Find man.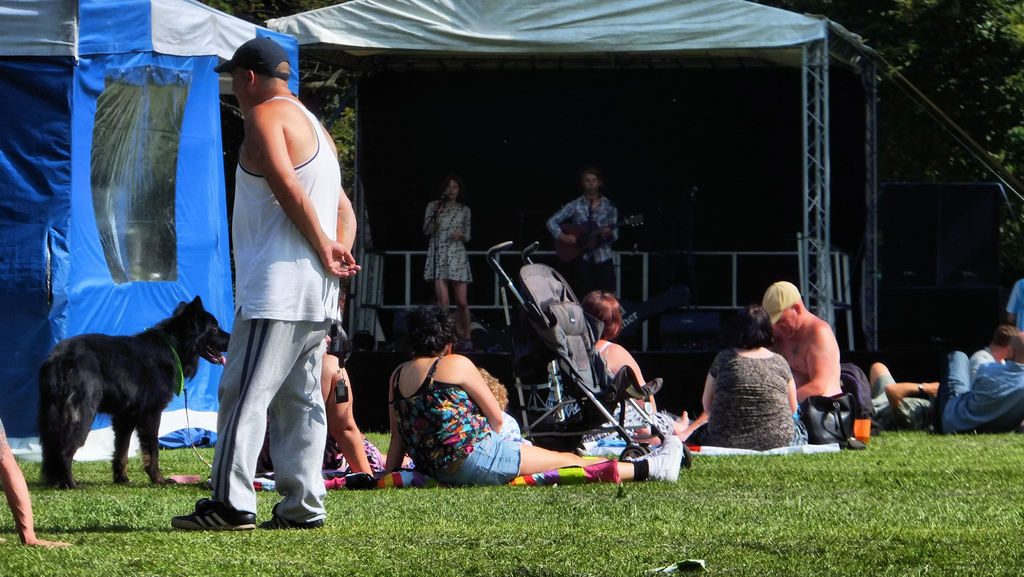
pyautogui.locateOnScreen(191, 22, 344, 527).
